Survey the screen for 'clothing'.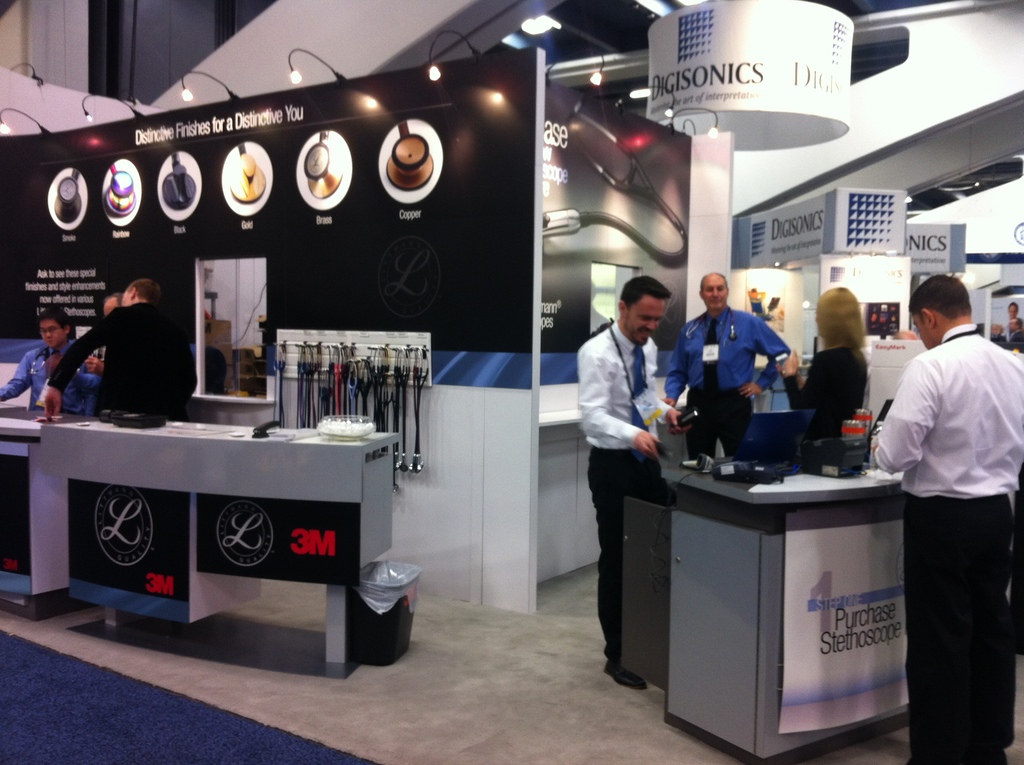
Survey found: detection(666, 307, 792, 458).
